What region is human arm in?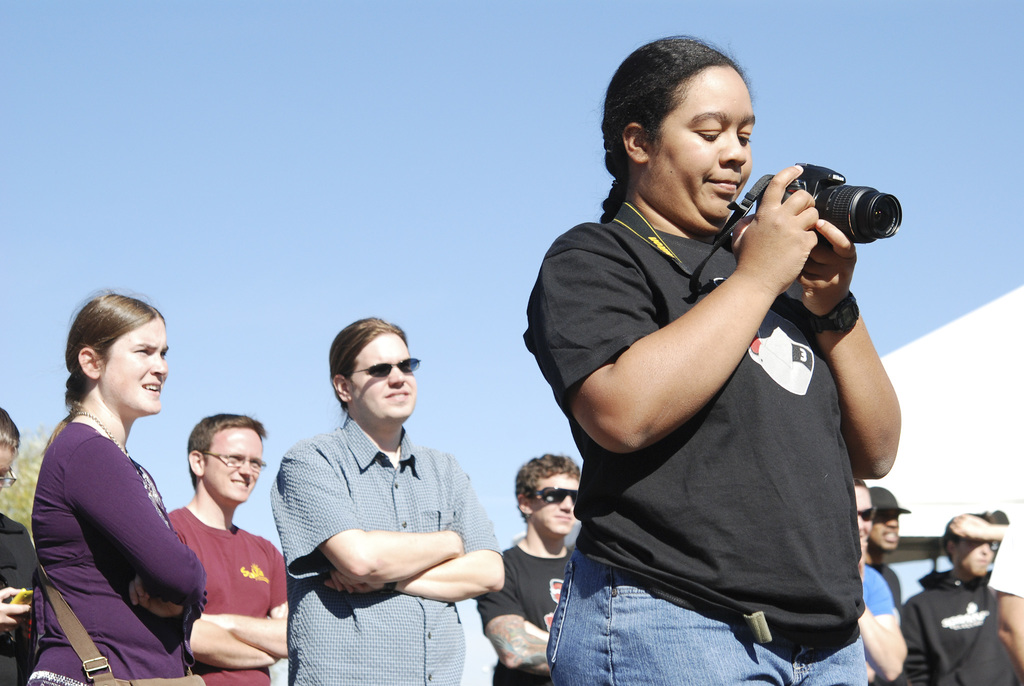
67:435:207:607.
